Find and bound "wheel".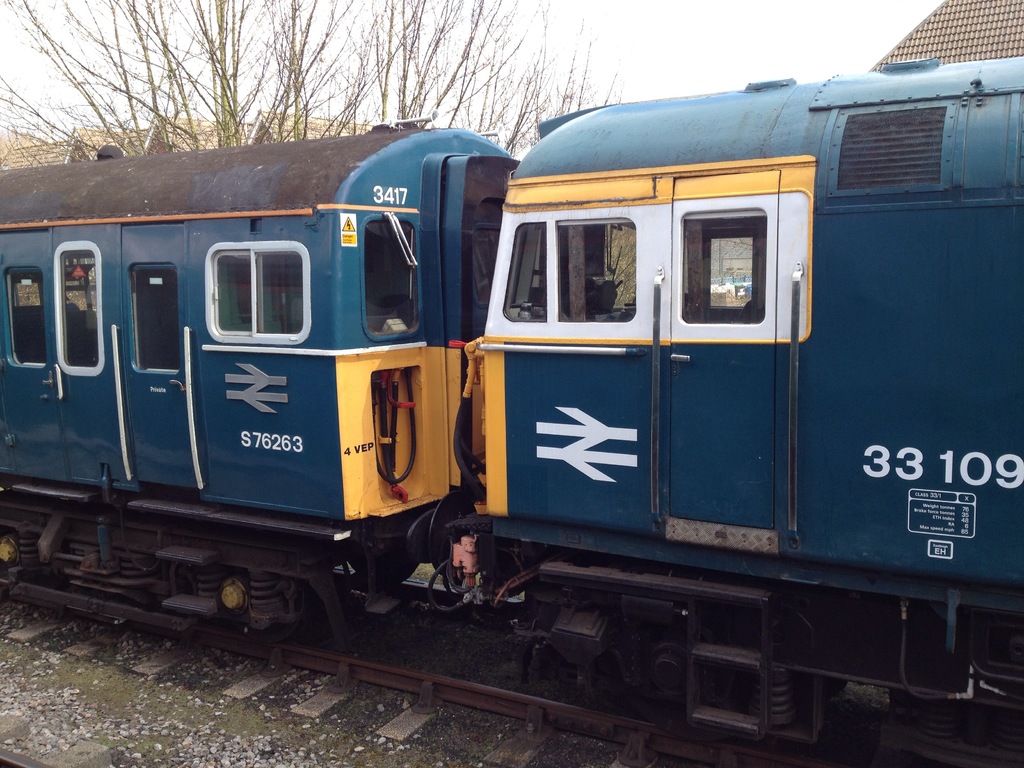
Bound: 630 623 789 739.
